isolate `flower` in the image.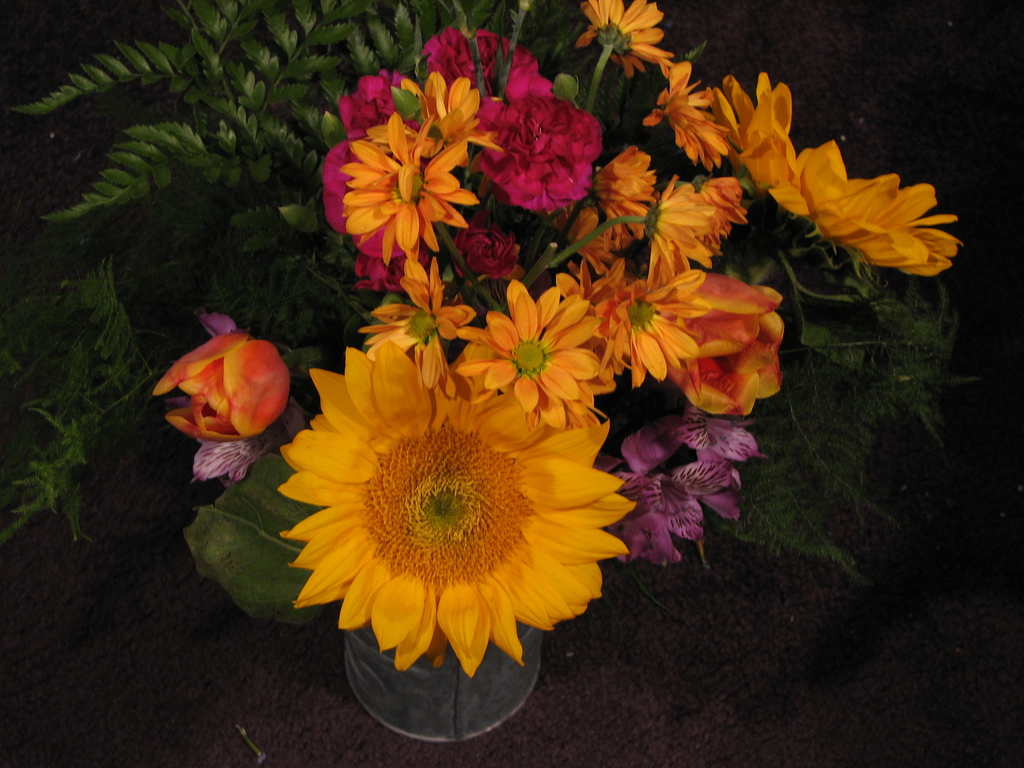
Isolated region: Rect(398, 74, 511, 167).
